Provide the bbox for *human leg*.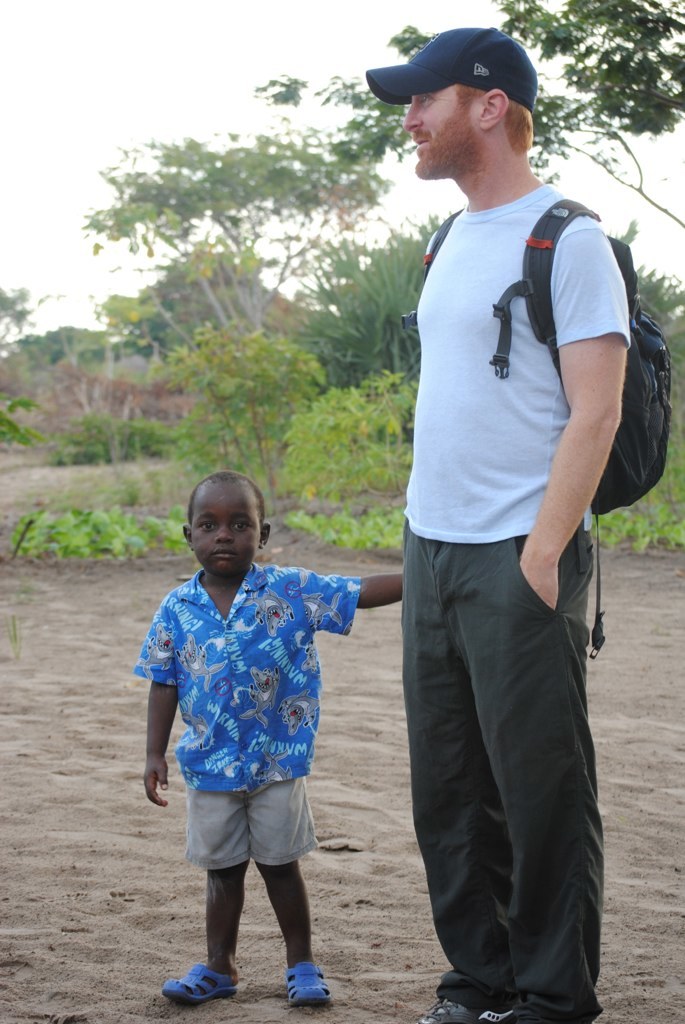
<box>459,524,585,1023</box>.
